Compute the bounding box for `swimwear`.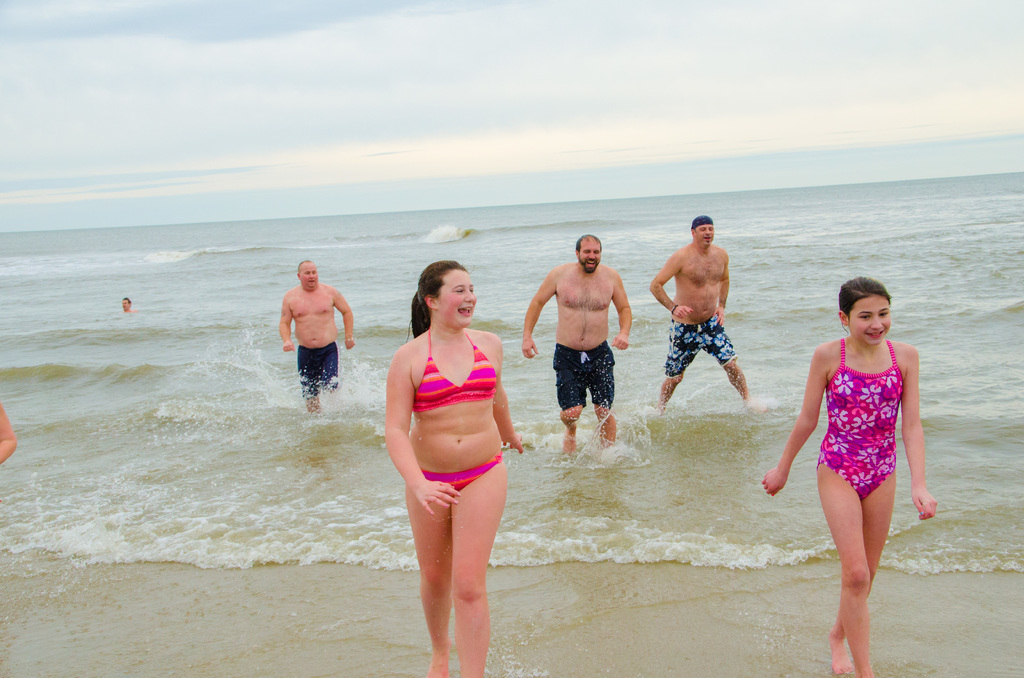
left=660, top=313, right=740, bottom=377.
